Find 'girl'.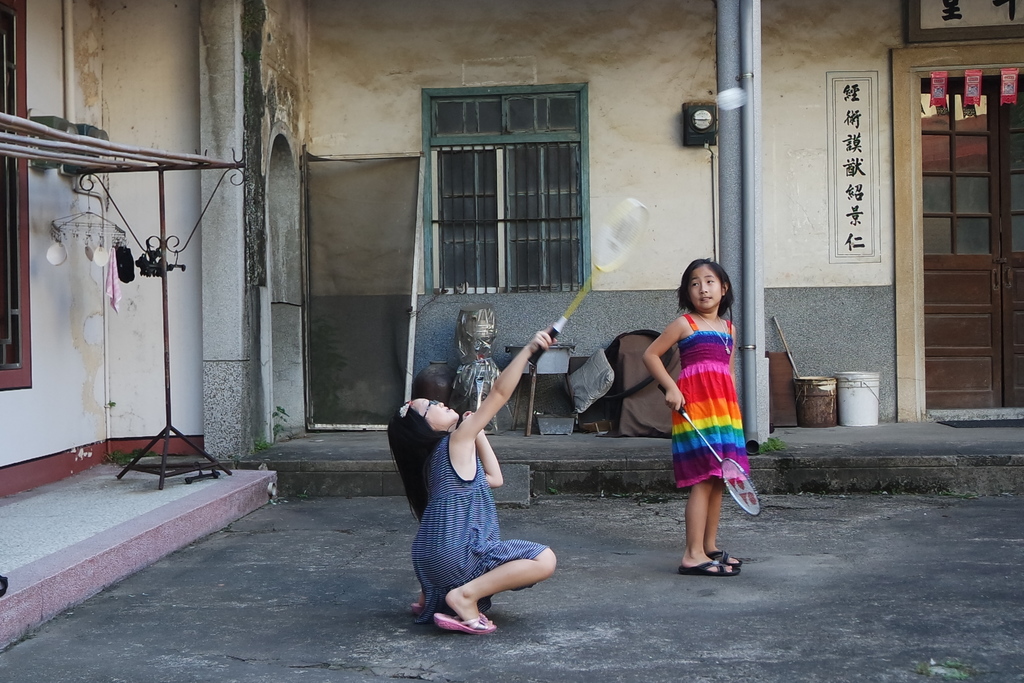
641:259:751:575.
